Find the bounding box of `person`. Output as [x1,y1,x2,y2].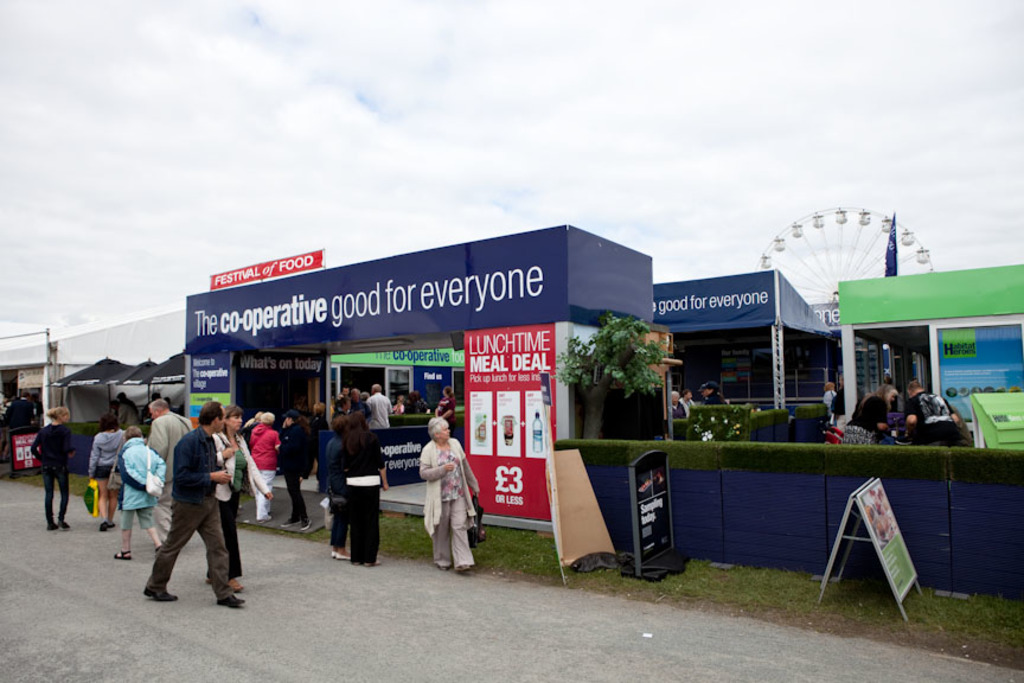
[350,407,384,560].
